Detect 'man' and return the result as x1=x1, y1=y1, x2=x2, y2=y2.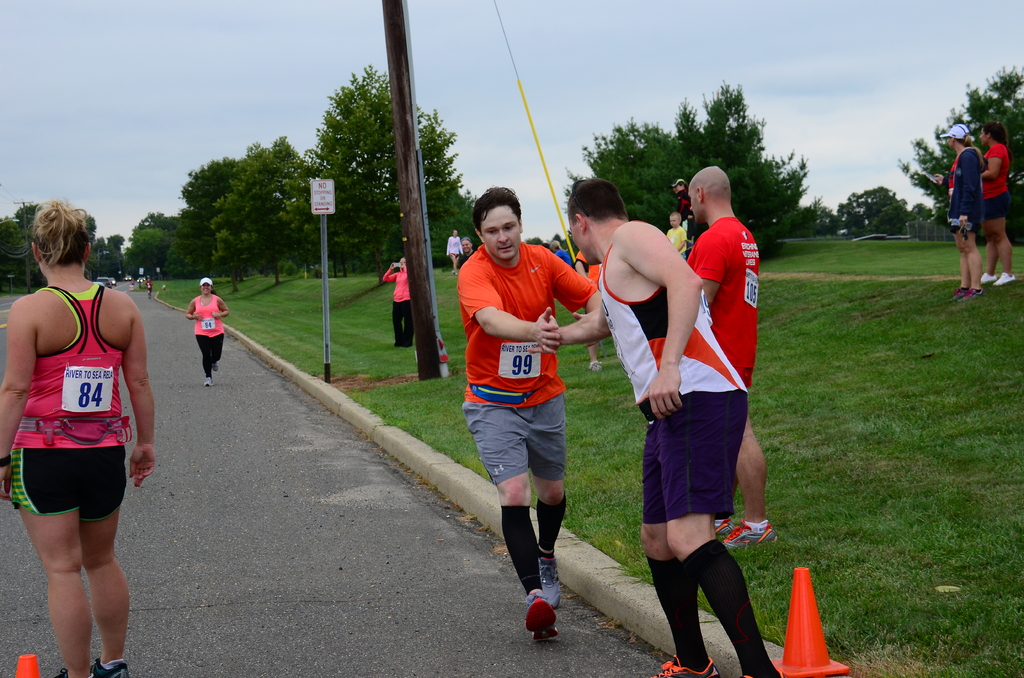
x1=572, y1=248, x2=602, y2=373.
